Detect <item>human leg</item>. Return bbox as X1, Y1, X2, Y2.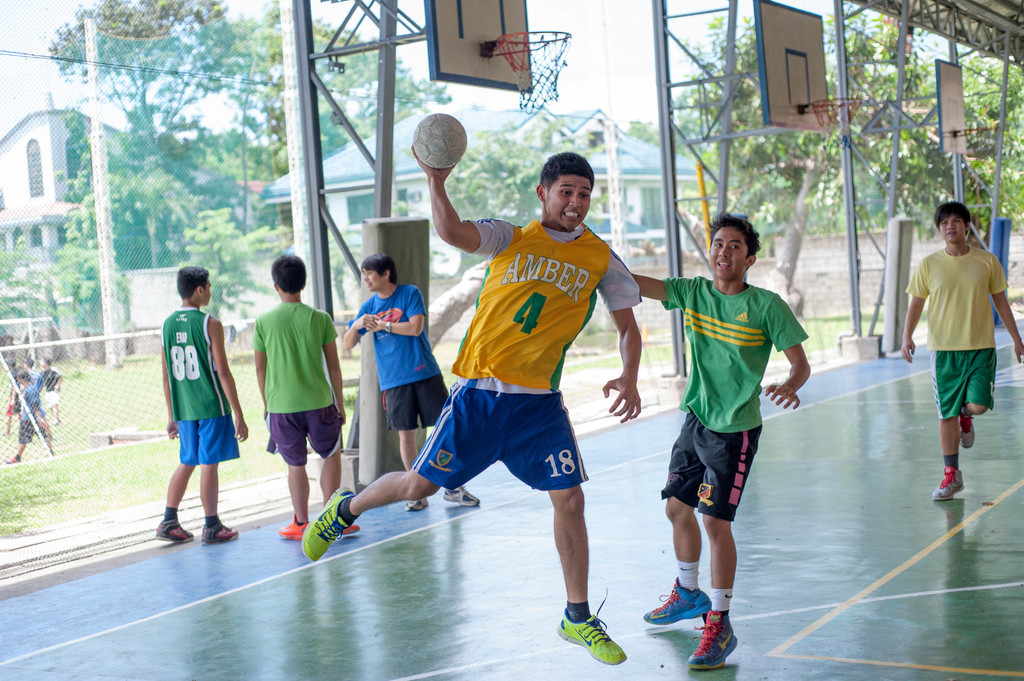
297, 375, 507, 563.
